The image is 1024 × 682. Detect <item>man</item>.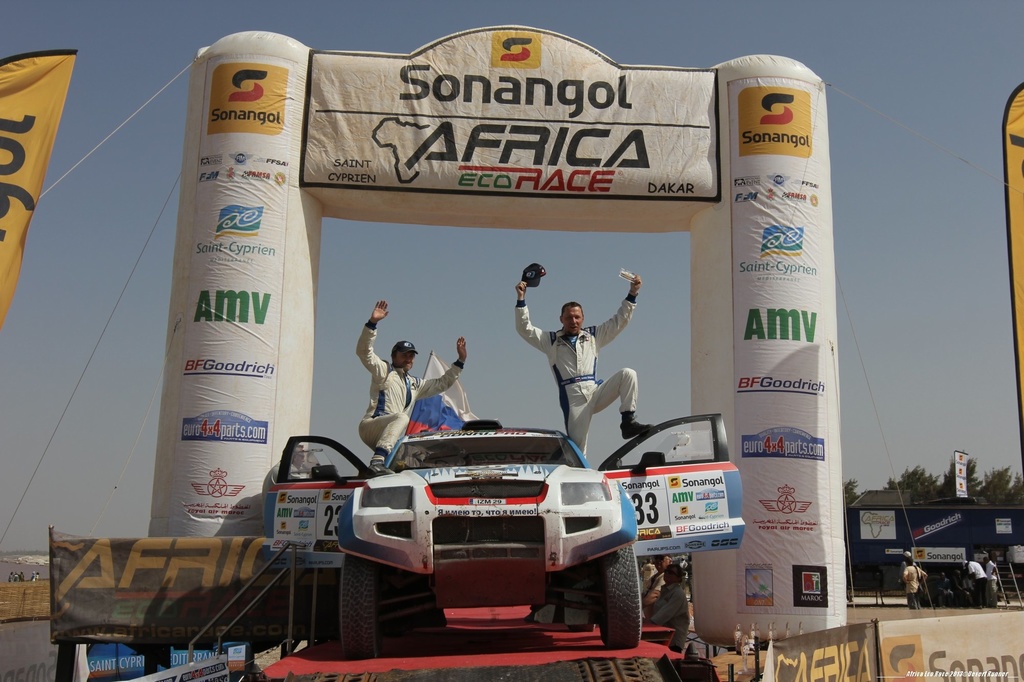
Detection: 961/558/986/602.
